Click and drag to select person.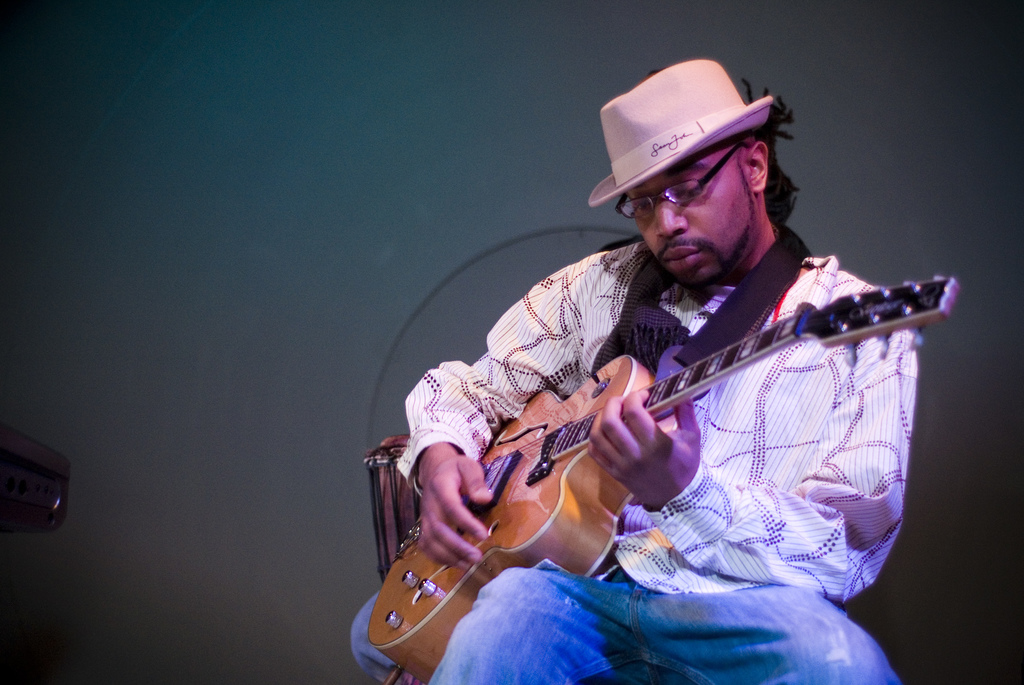
Selection: <box>422,57,897,684</box>.
